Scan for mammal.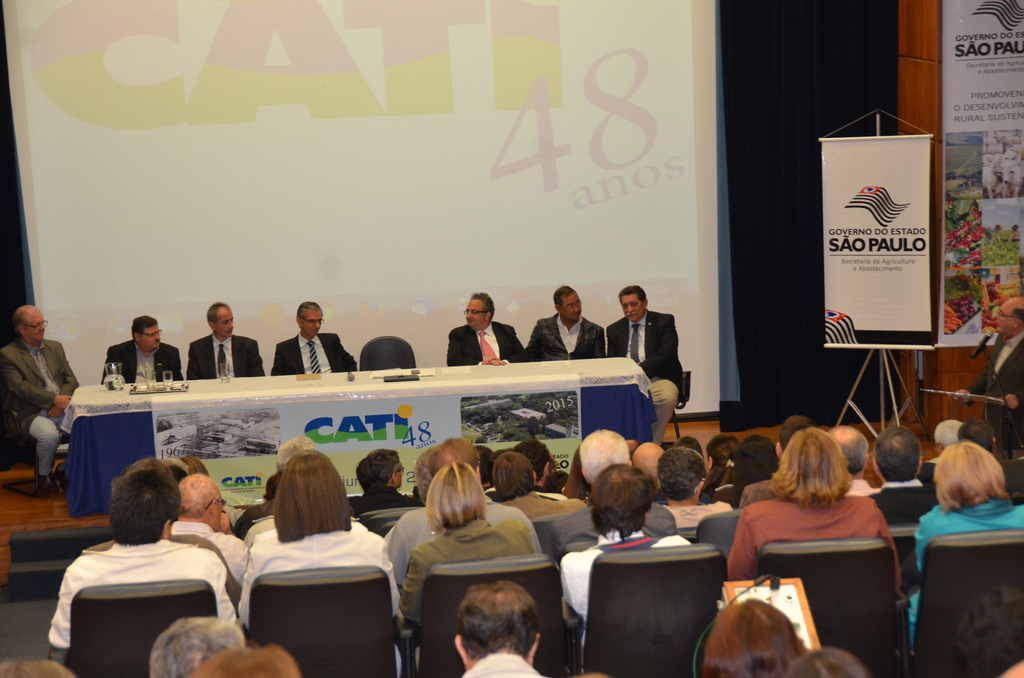
Scan result: x1=959, y1=298, x2=1023, y2=410.
